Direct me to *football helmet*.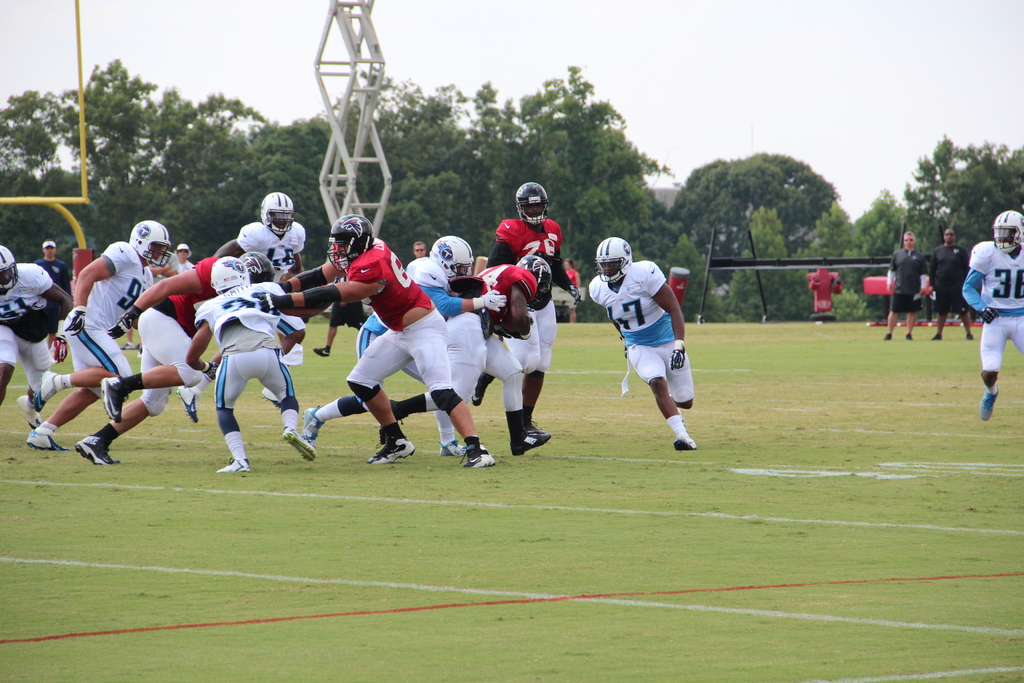
Direction: x1=127 y1=219 x2=172 y2=272.
